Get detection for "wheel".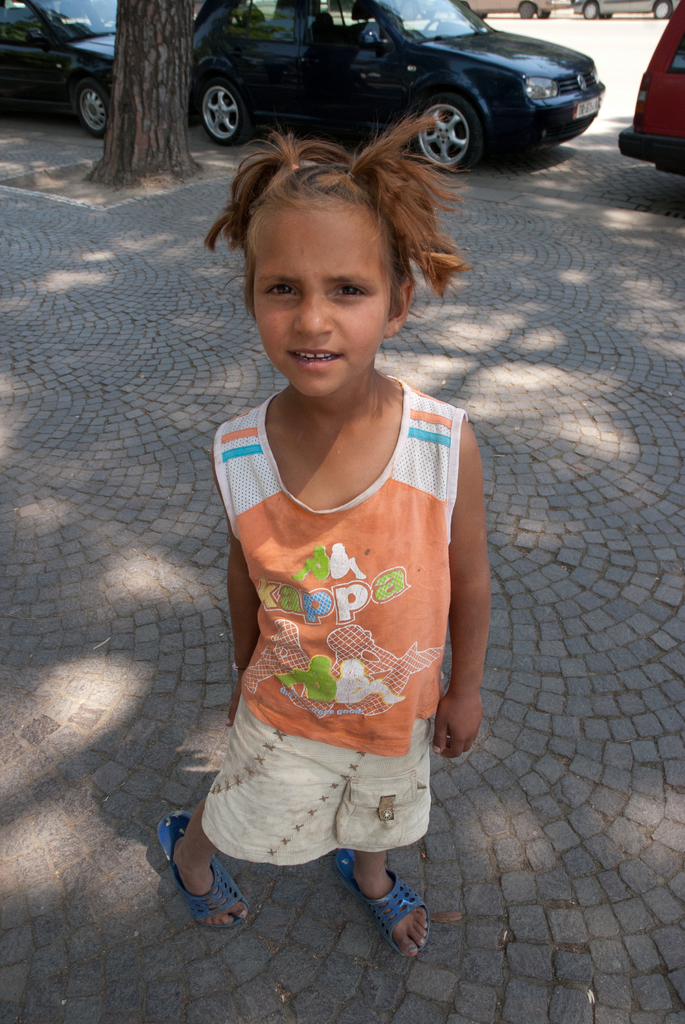
Detection: 601,14,611,18.
